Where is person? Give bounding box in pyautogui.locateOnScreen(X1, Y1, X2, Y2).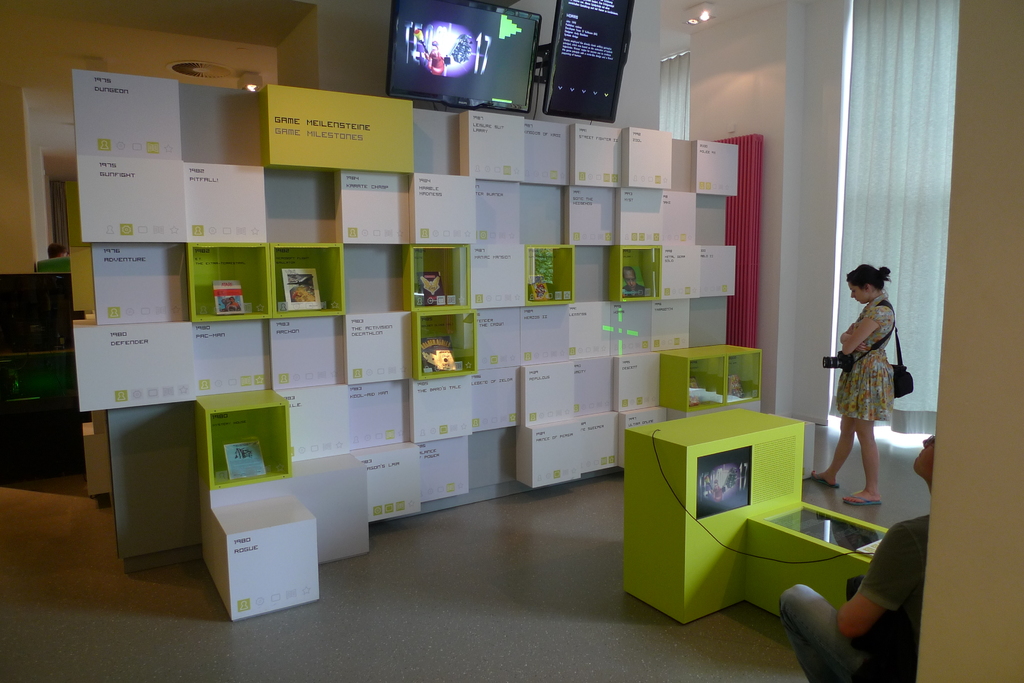
pyautogui.locateOnScreen(812, 264, 895, 502).
